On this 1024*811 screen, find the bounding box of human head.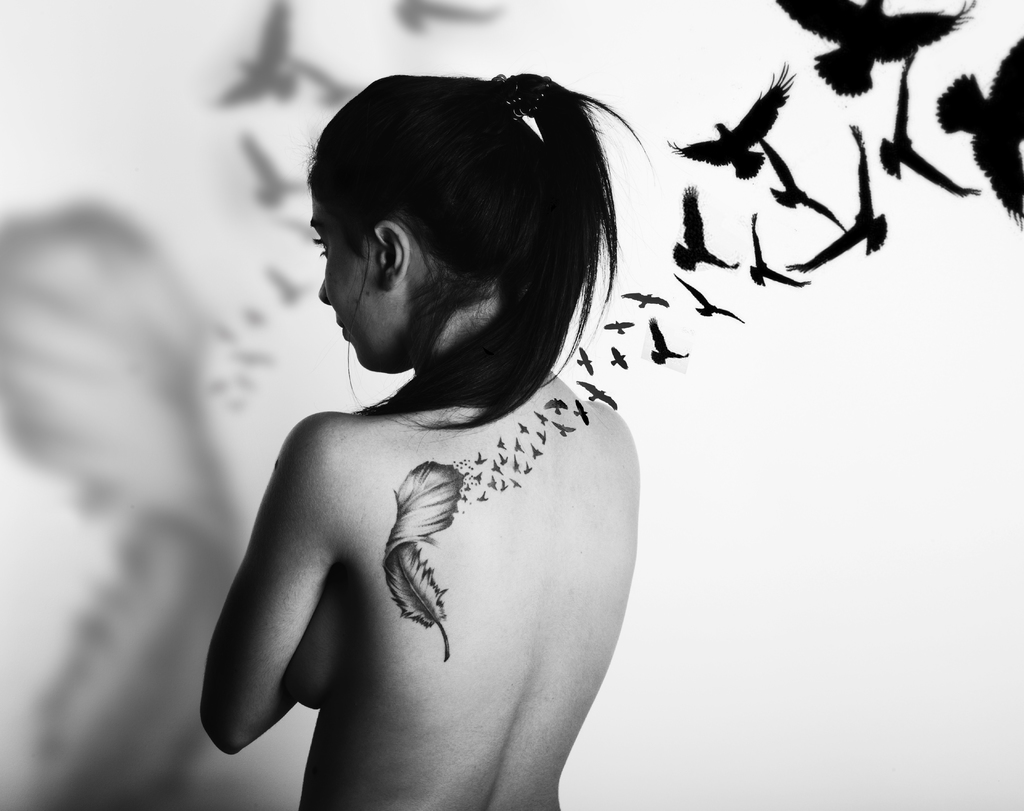
Bounding box: bbox(289, 68, 545, 364).
